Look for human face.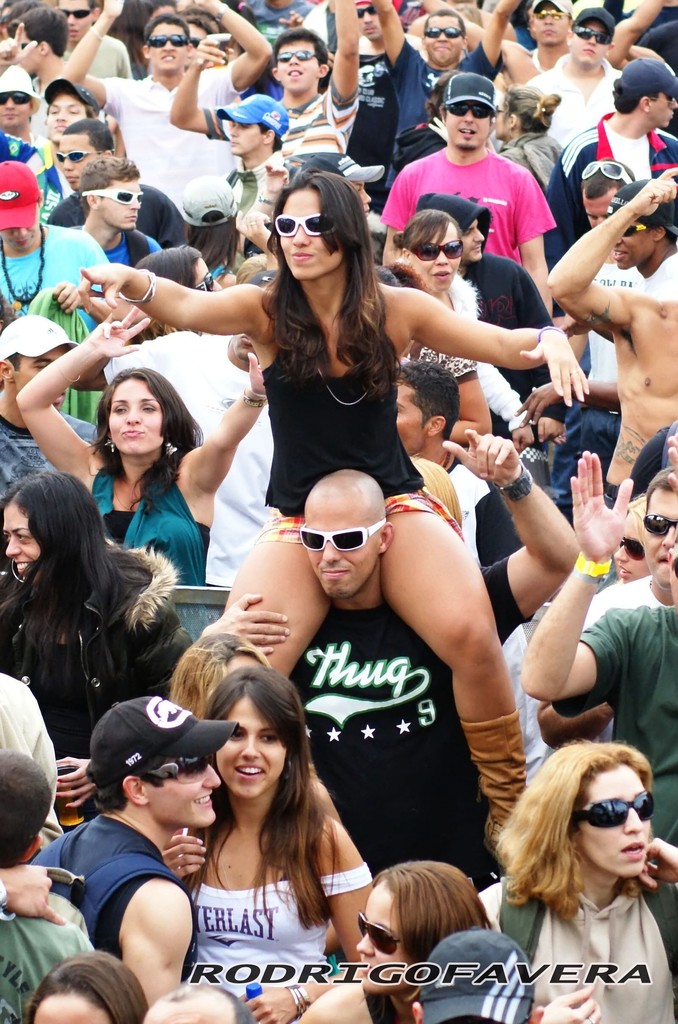
Found: <region>1, 204, 40, 249</region>.
